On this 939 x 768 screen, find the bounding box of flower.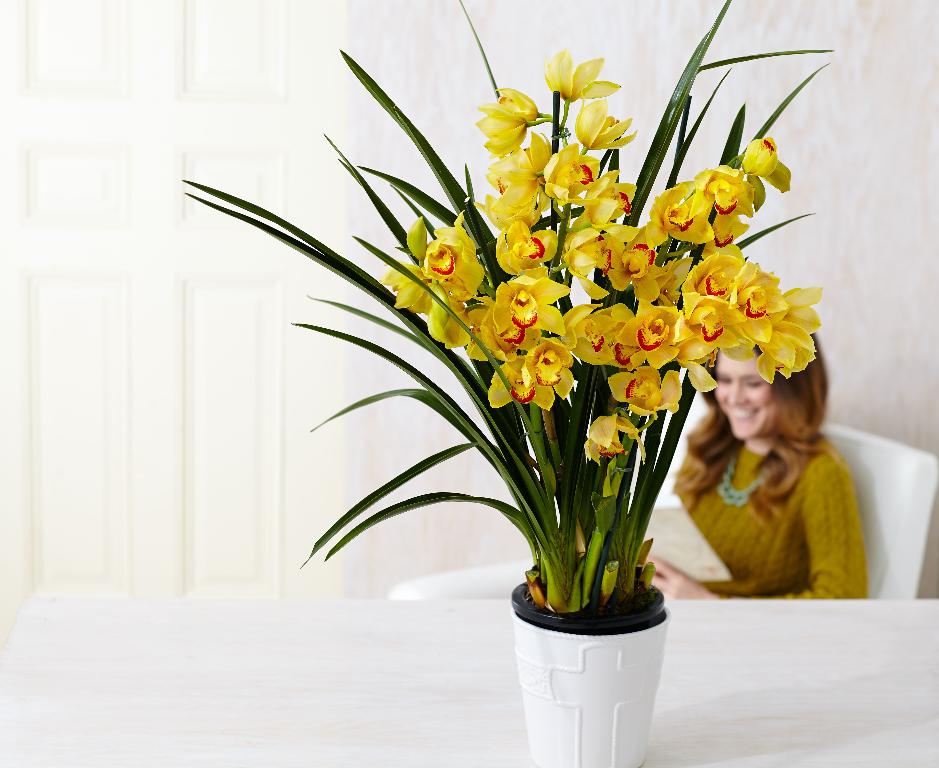
Bounding box: 523, 336, 574, 411.
